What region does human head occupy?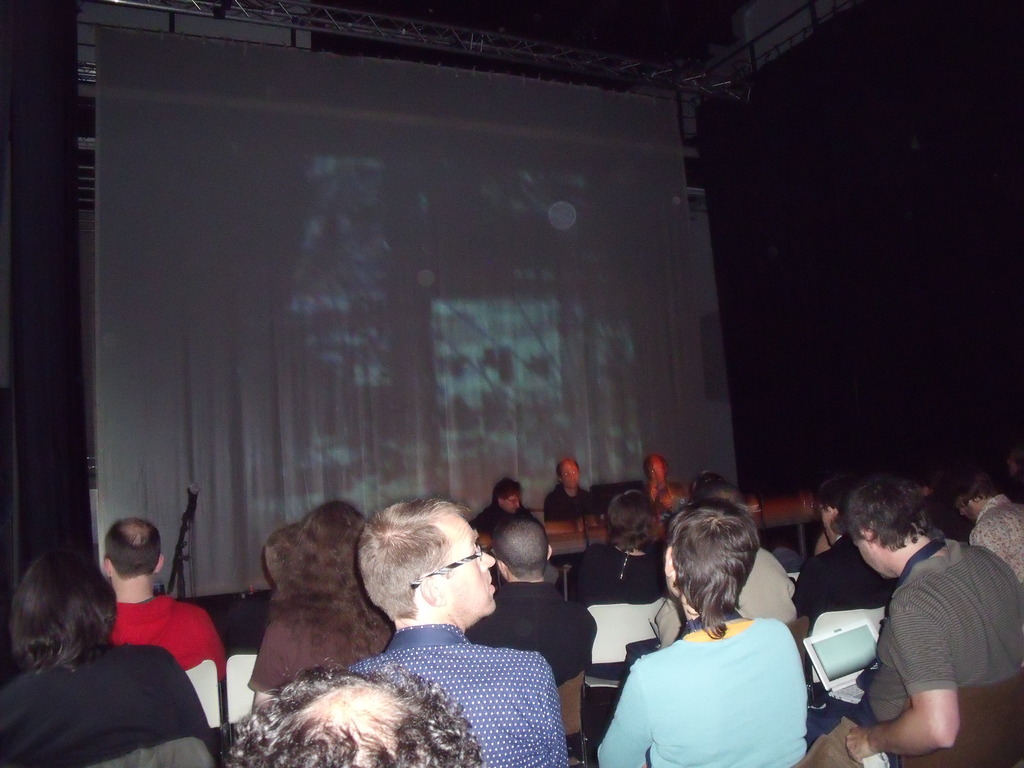
<bbox>291, 502, 371, 590</bbox>.
